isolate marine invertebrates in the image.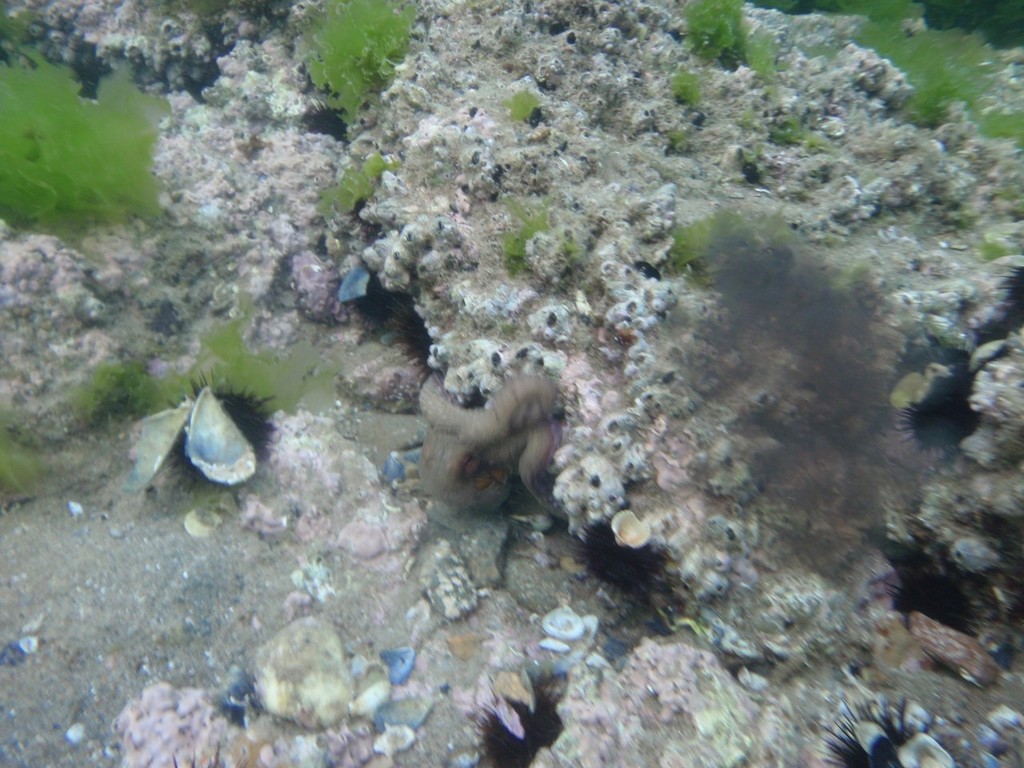
Isolated region: bbox=[603, 509, 658, 551].
